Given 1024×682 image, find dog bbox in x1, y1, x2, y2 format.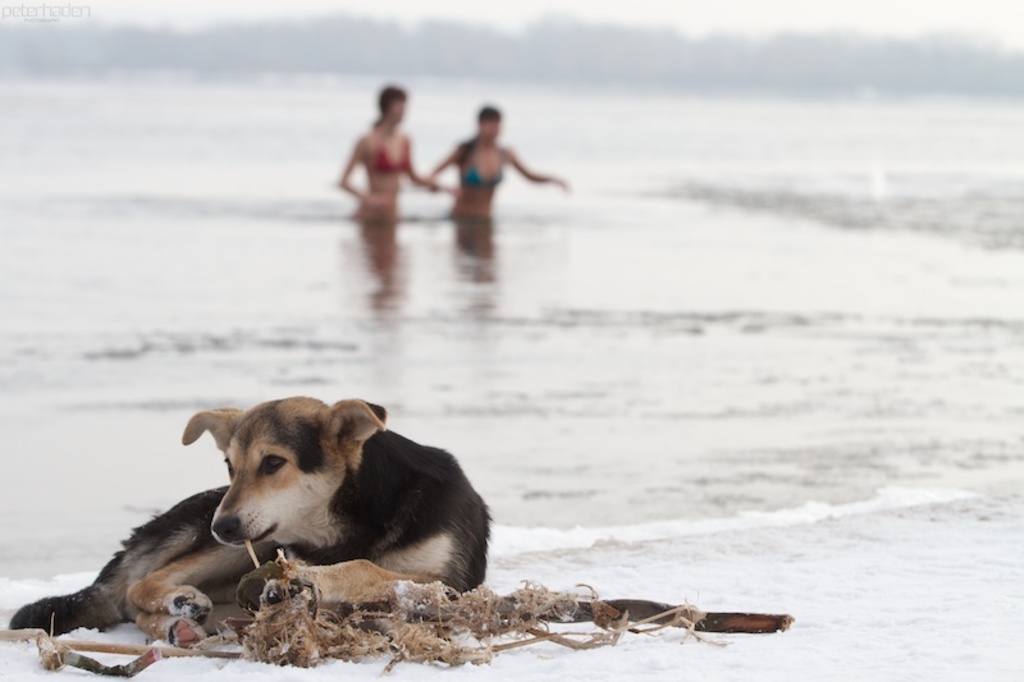
3, 392, 497, 658.
